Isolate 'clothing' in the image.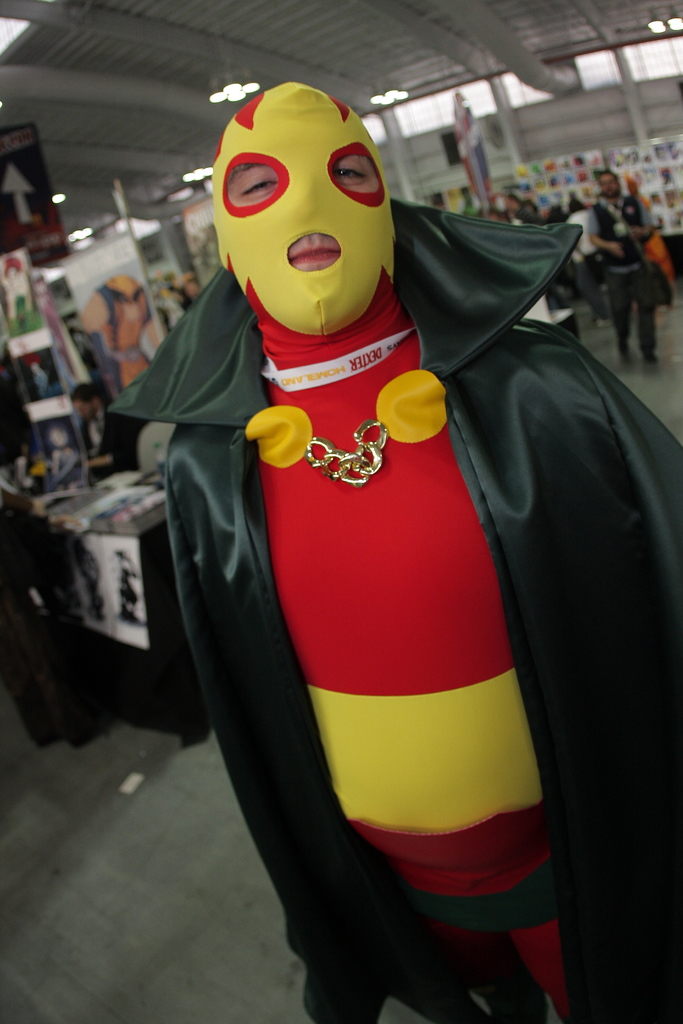
Isolated region: (x1=81, y1=401, x2=145, y2=476).
